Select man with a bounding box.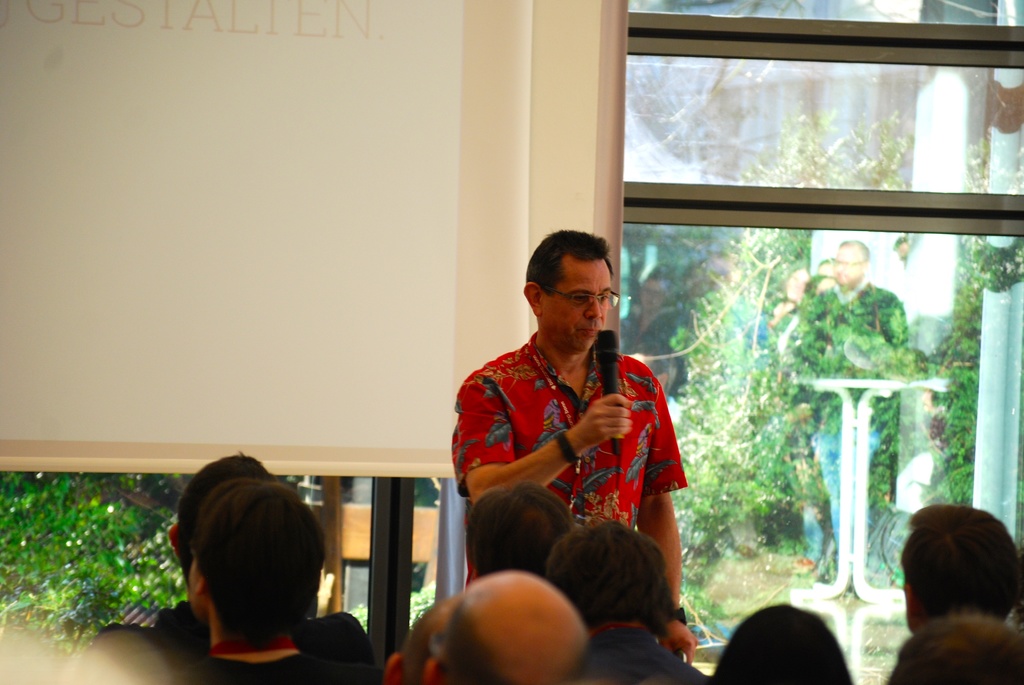
detection(443, 247, 701, 610).
